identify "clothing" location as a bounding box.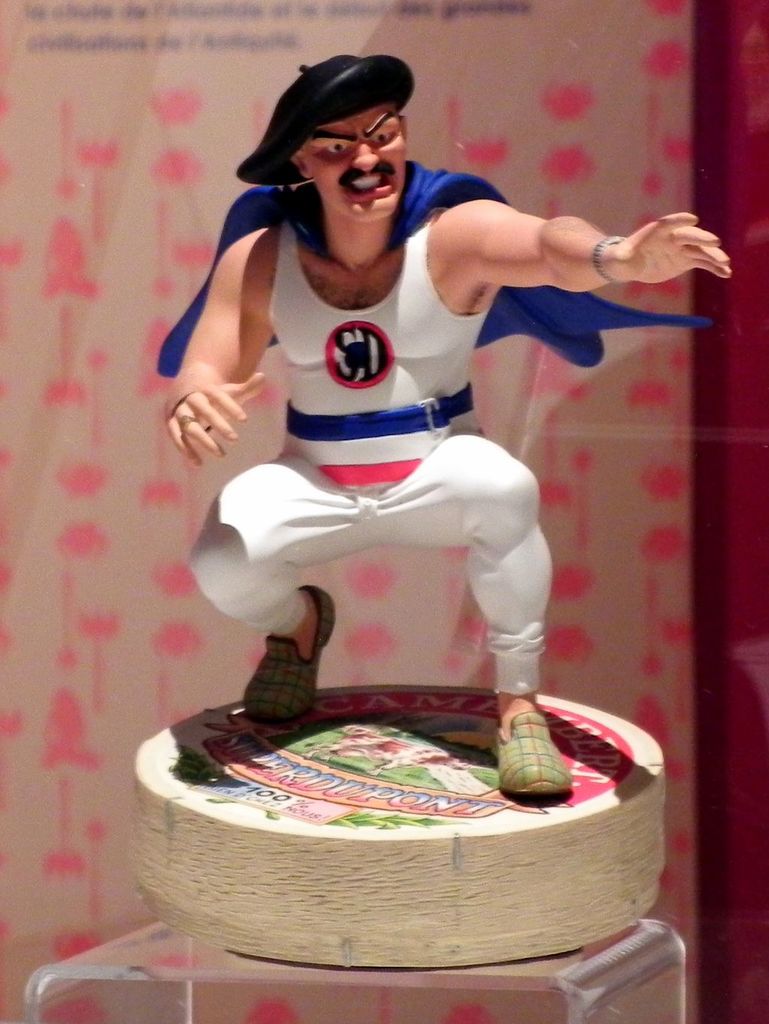
<bbox>167, 113, 667, 814</bbox>.
